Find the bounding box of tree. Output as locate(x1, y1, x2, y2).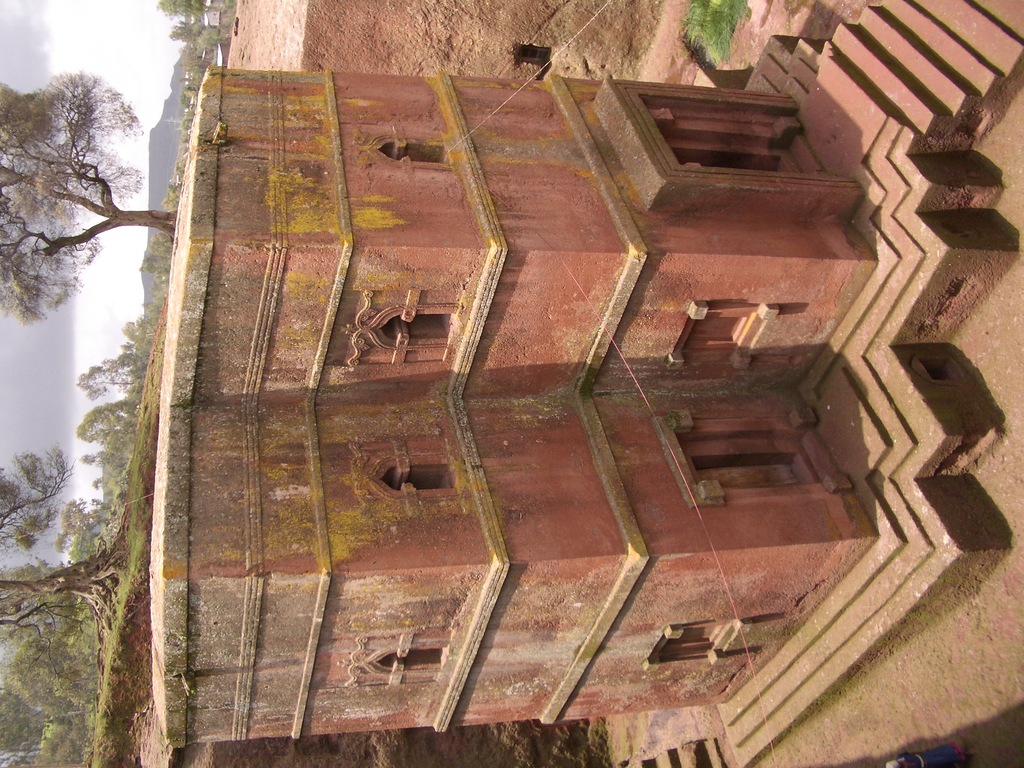
locate(0, 447, 122, 636).
